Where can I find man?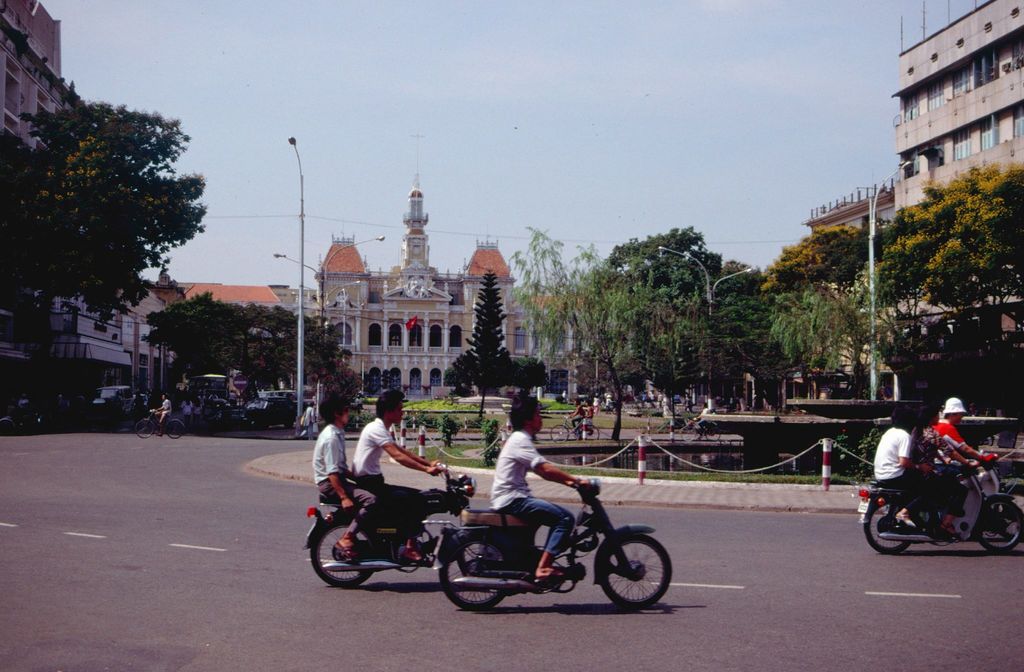
You can find it at BBox(311, 399, 378, 562).
